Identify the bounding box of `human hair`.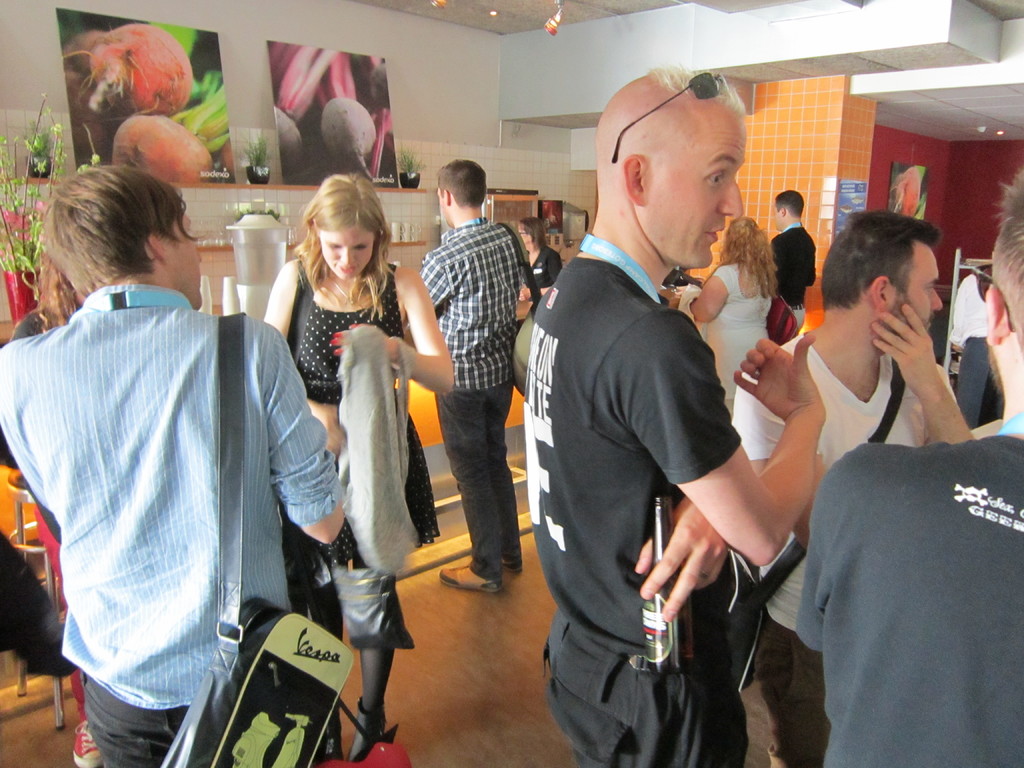
{"x1": 438, "y1": 161, "x2": 484, "y2": 208}.
